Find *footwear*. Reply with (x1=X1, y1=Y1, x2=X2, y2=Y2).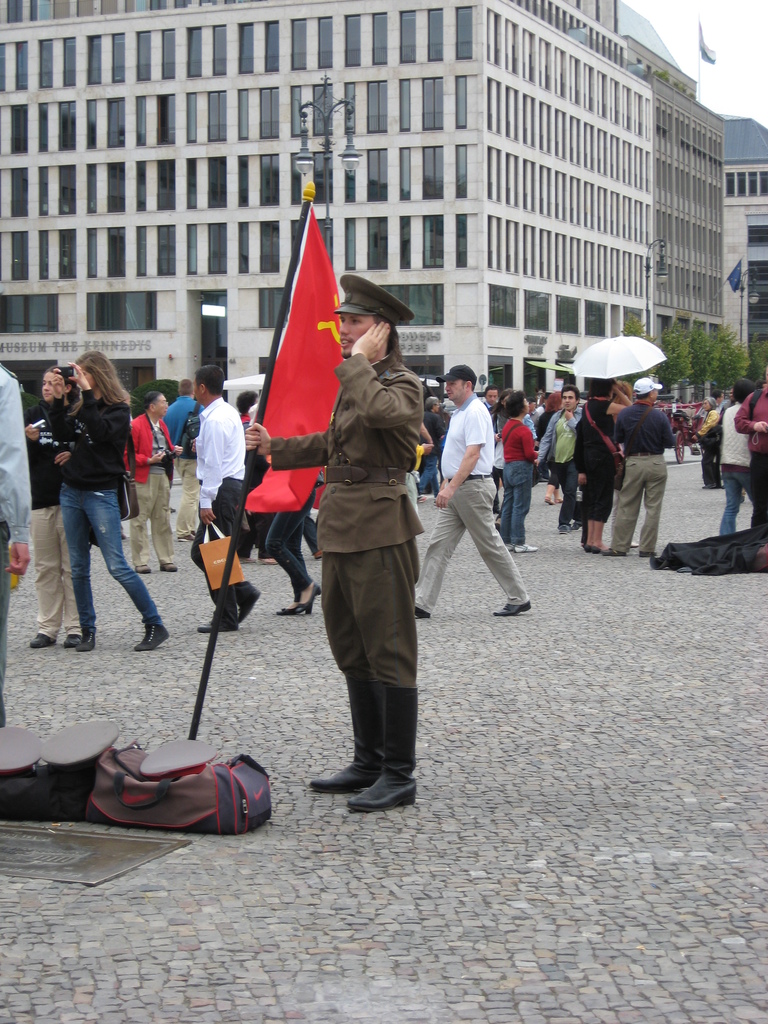
(x1=200, y1=623, x2=236, y2=632).
